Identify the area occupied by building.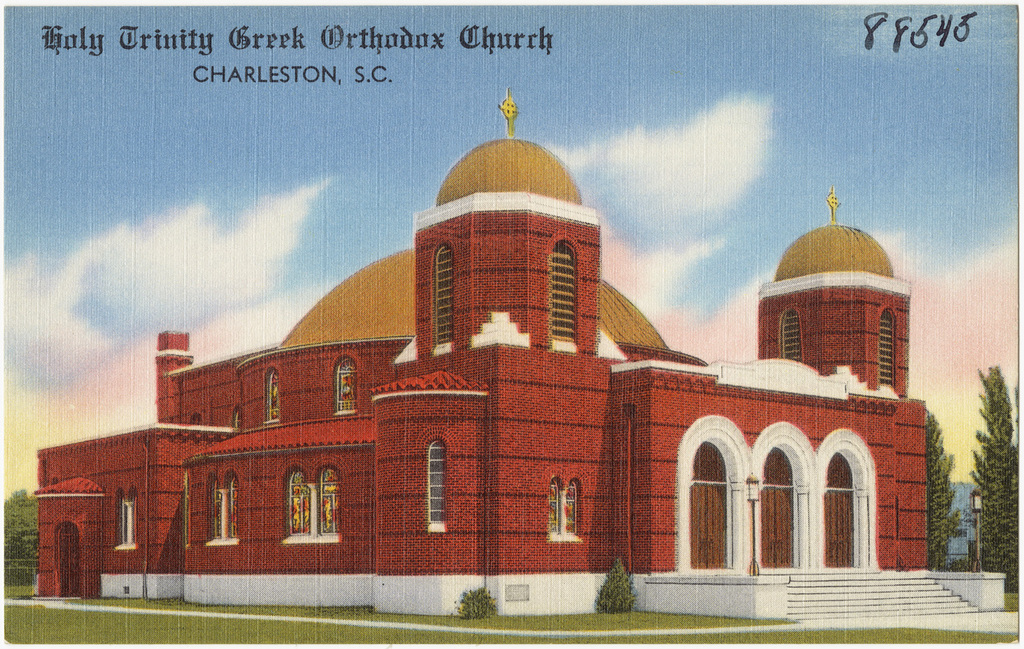
Area: pyautogui.locateOnScreen(35, 127, 929, 633).
